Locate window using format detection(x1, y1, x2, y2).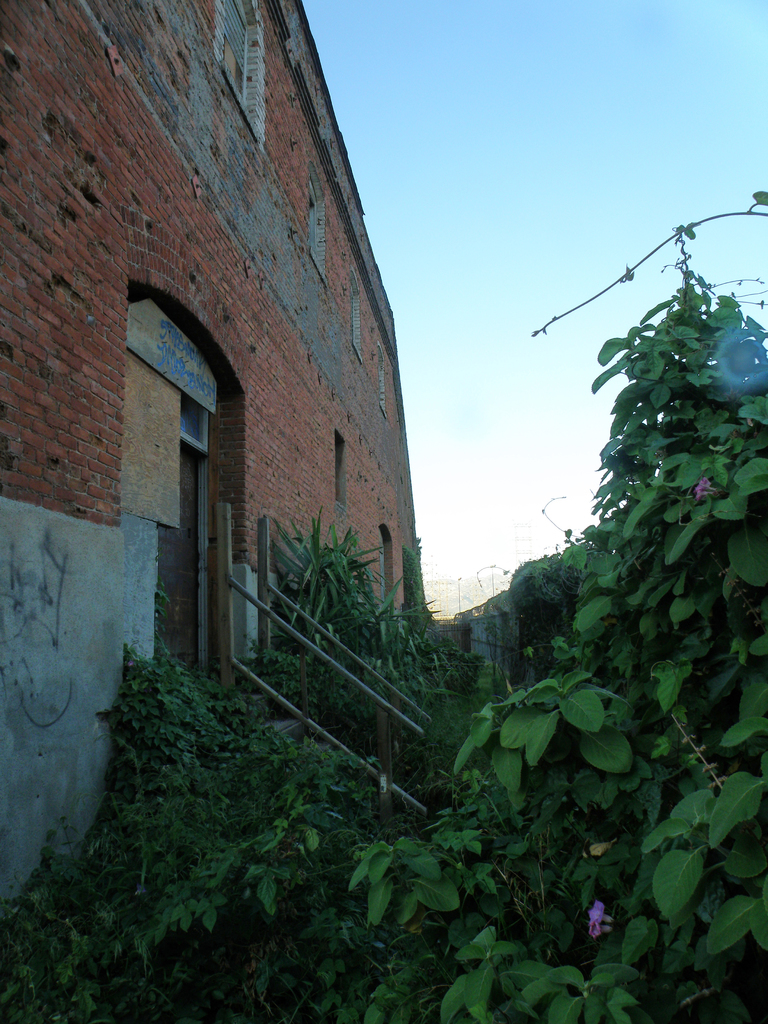
detection(378, 521, 390, 612).
